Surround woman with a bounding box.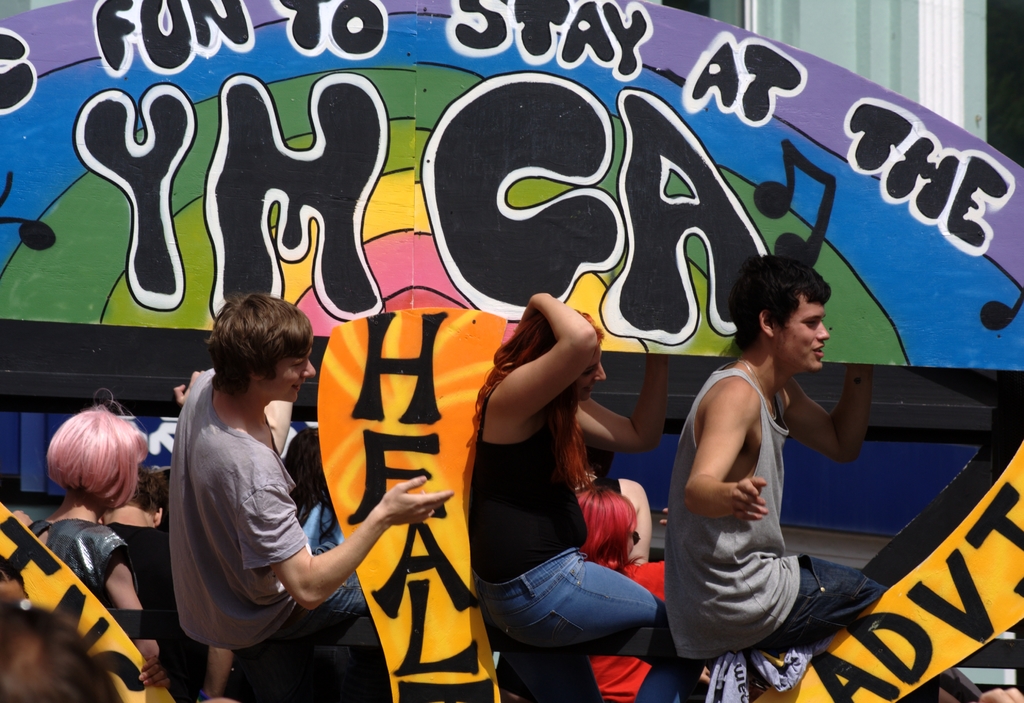
x1=575 y1=487 x2=669 y2=702.
